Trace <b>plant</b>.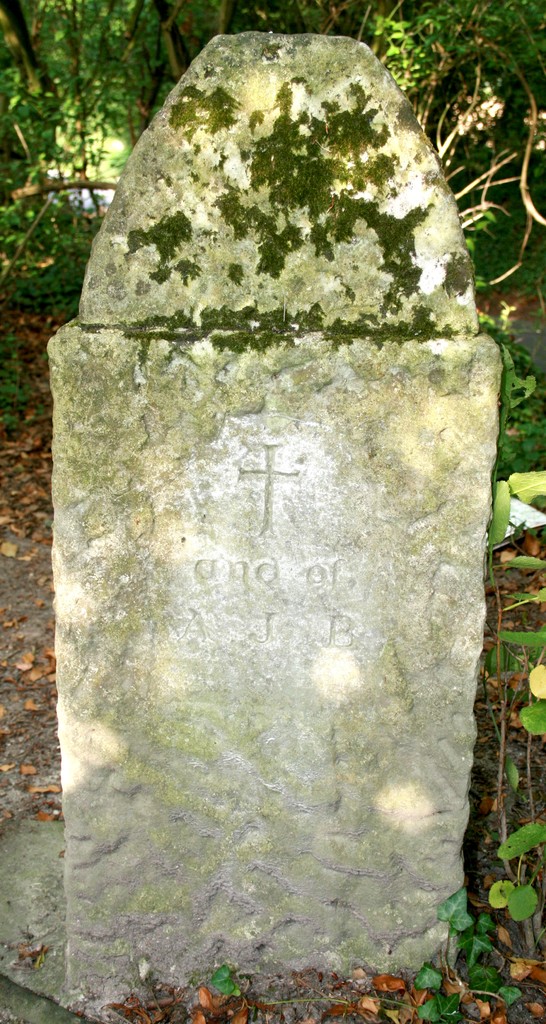
Traced to {"x1": 0, "y1": 159, "x2": 118, "y2": 319}.
